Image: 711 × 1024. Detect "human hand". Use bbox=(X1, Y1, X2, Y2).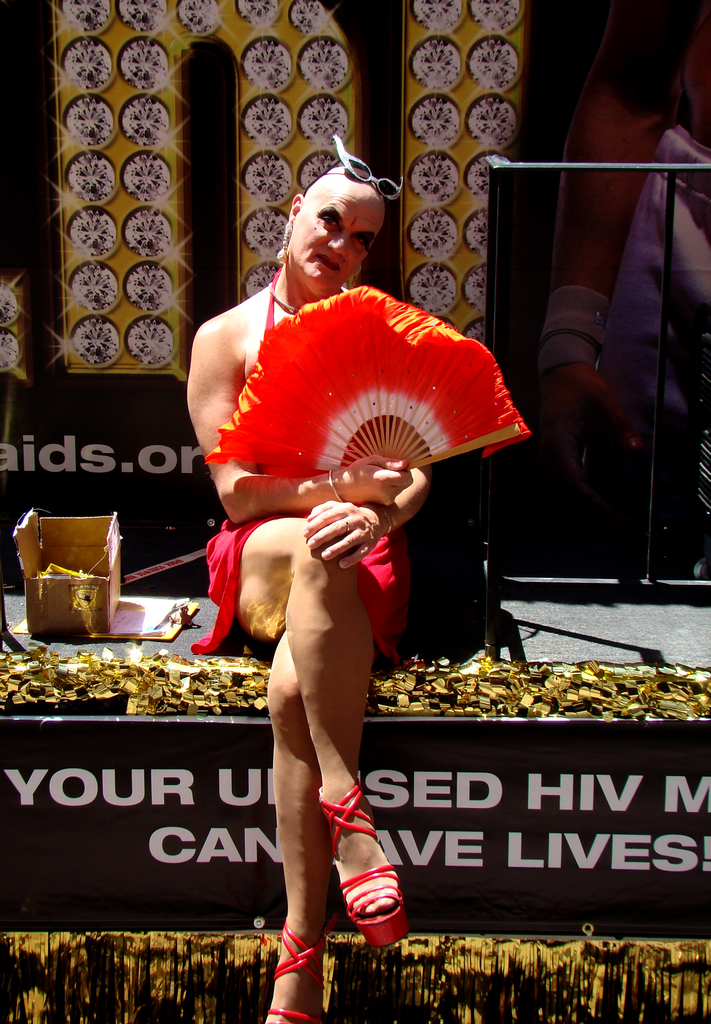
bbox=(291, 485, 409, 584).
